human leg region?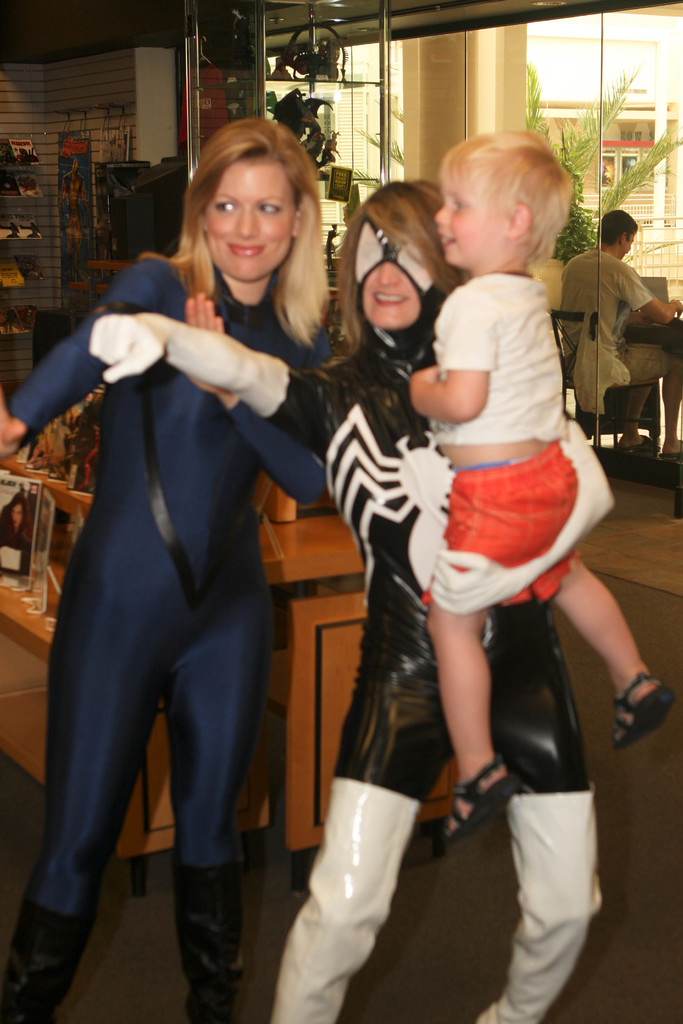
(x1=262, y1=607, x2=450, y2=1023)
